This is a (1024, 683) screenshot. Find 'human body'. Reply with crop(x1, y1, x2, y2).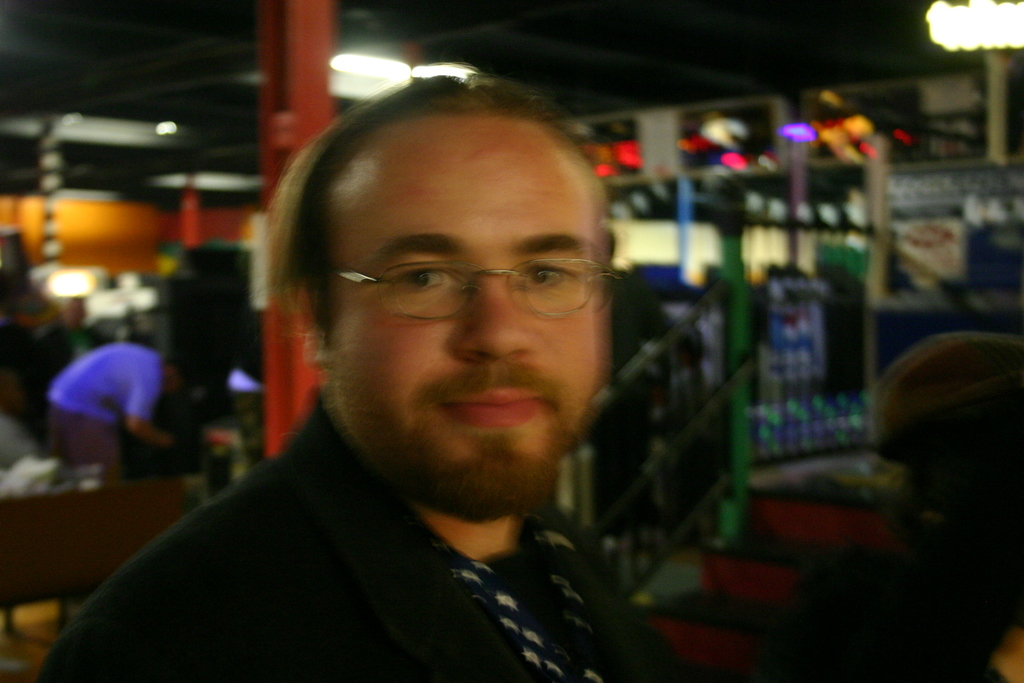
crop(45, 338, 194, 467).
